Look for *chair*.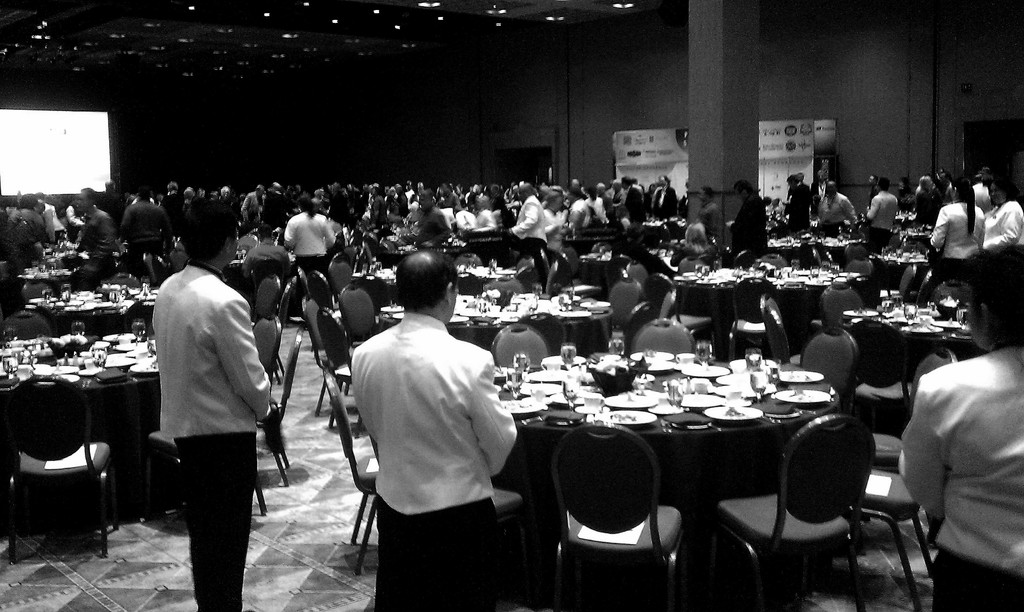
Found: (719,412,906,595).
